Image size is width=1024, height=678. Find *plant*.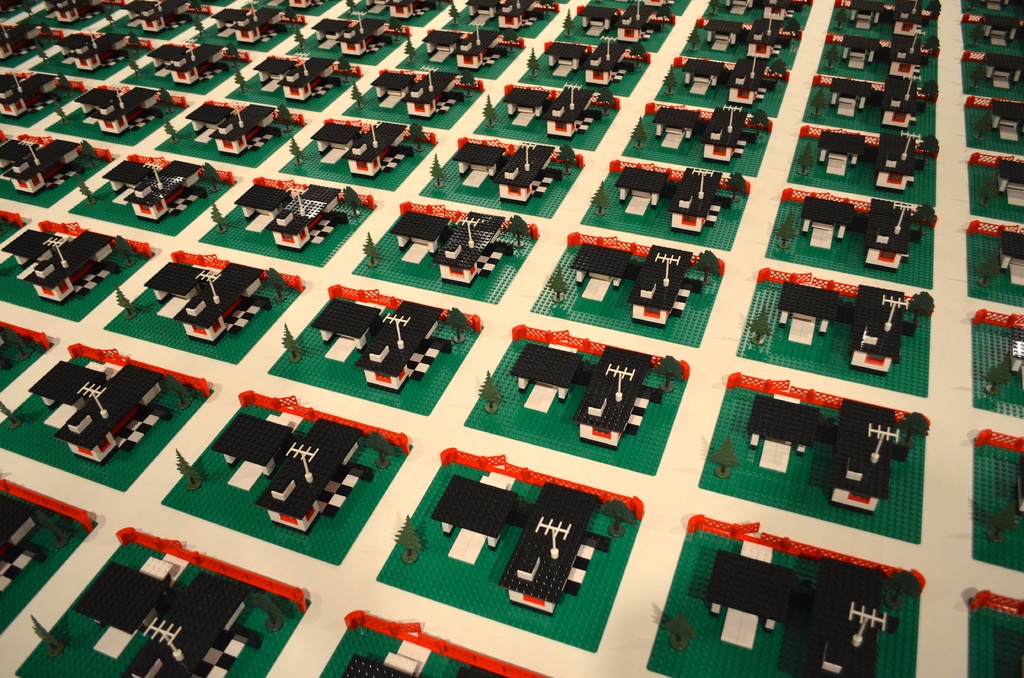
532 0 557 25.
